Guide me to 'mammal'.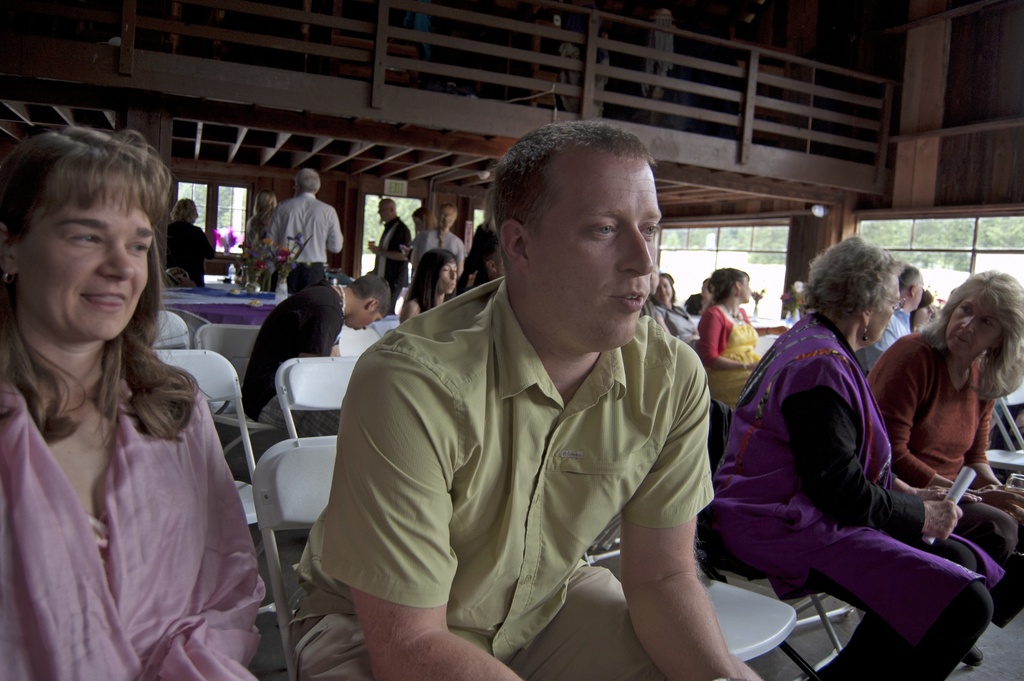
Guidance: [x1=461, y1=186, x2=501, y2=282].
